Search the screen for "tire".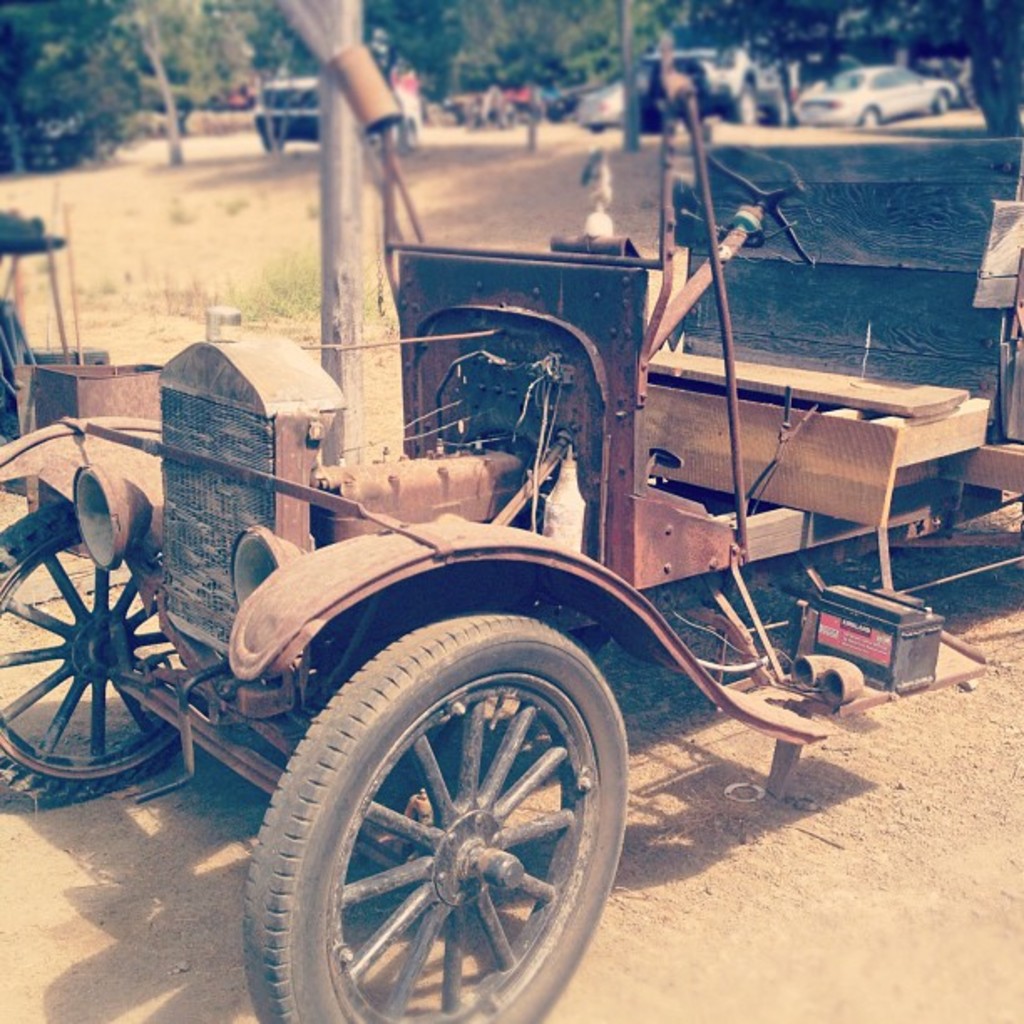
Found at (x1=405, y1=127, x2=422, y2=151).
